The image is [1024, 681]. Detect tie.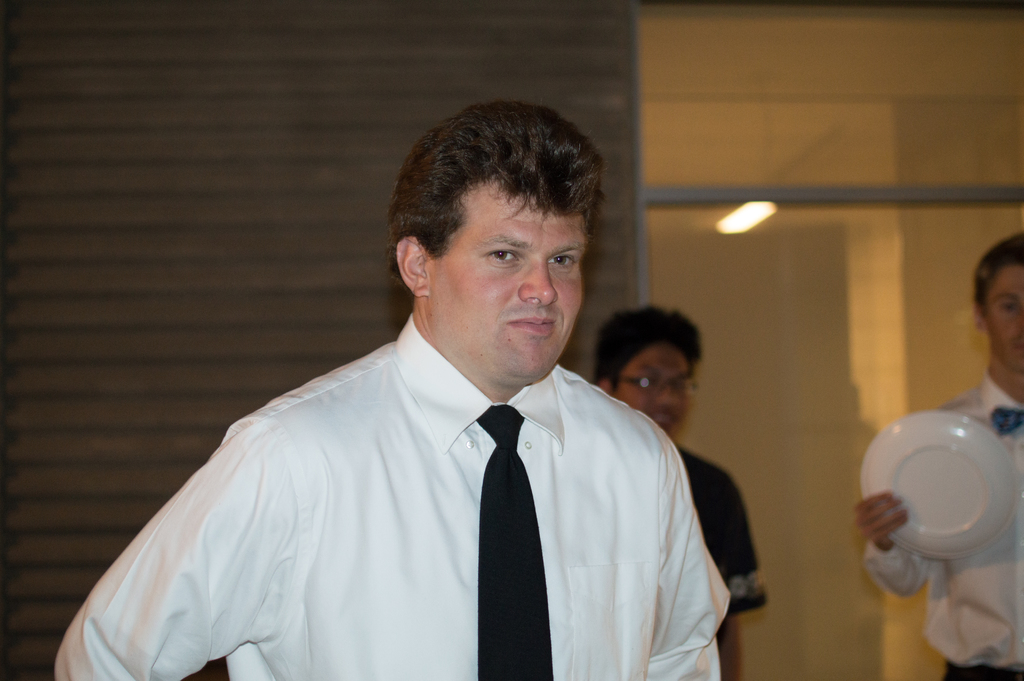
Detection: x1=476 y1=405 x2=555 y2=679.
